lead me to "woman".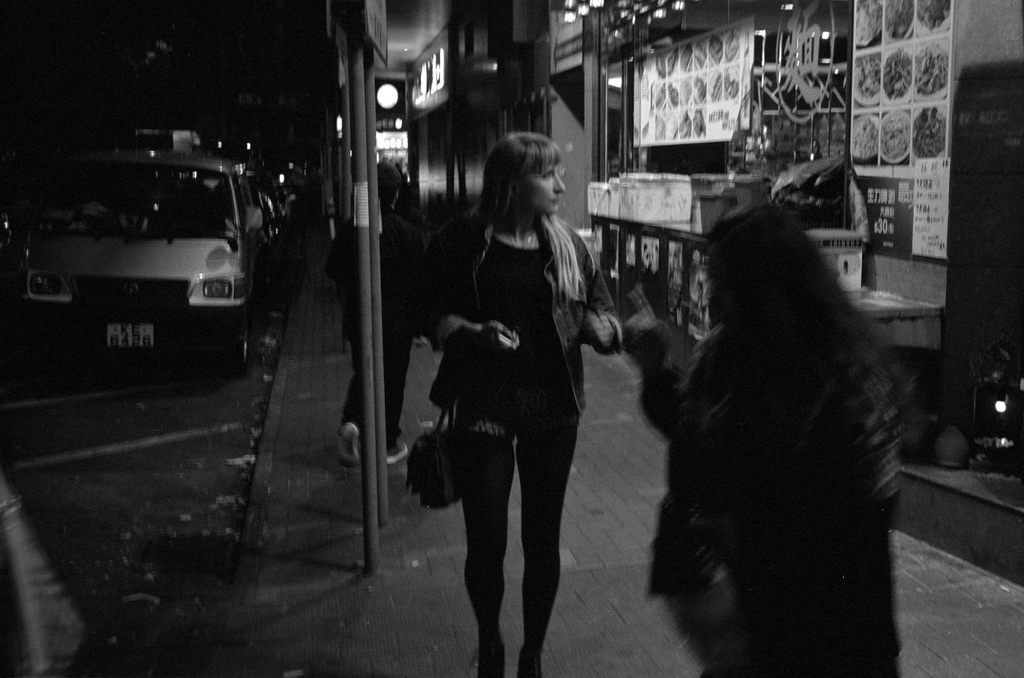
Lead to x1=408, y1=127, x2=611, y2=666.
